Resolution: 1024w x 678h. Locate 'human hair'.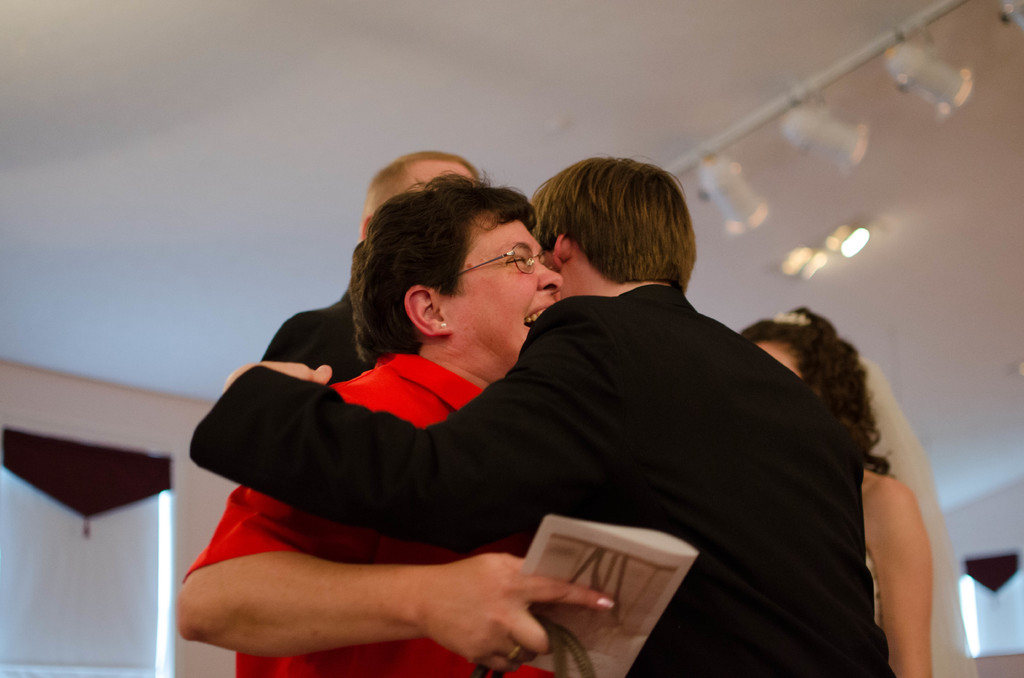
l=512, t=162, r=688, b=302.
